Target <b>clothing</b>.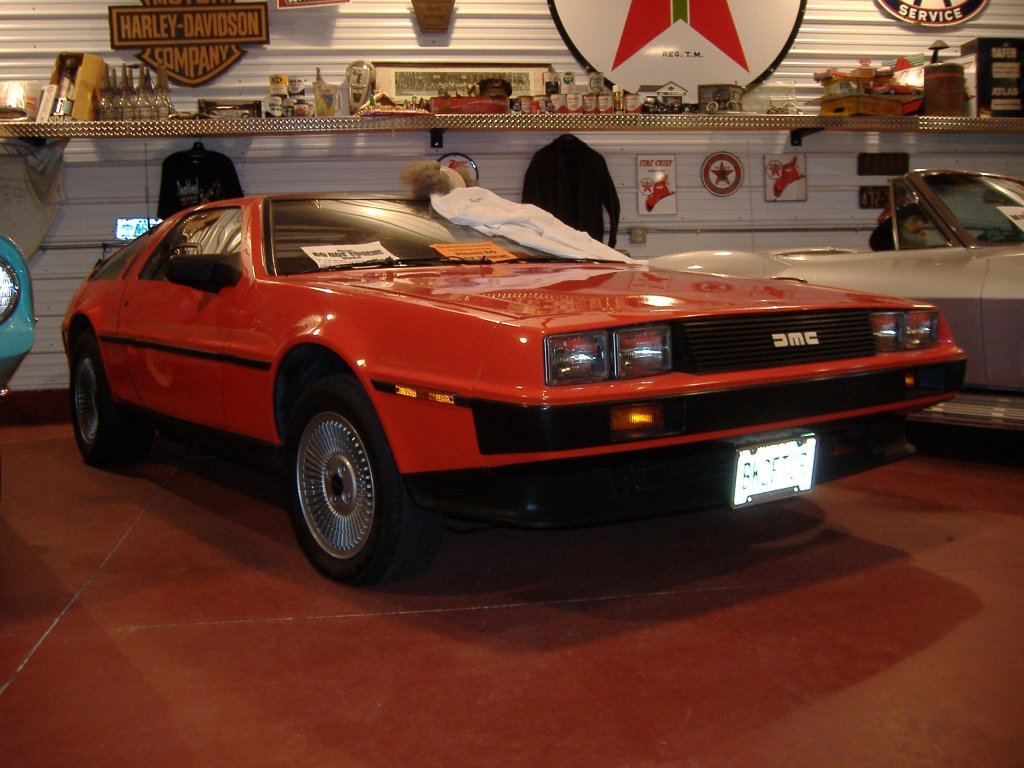
Target region: detection(521, 134, 622, 244).
